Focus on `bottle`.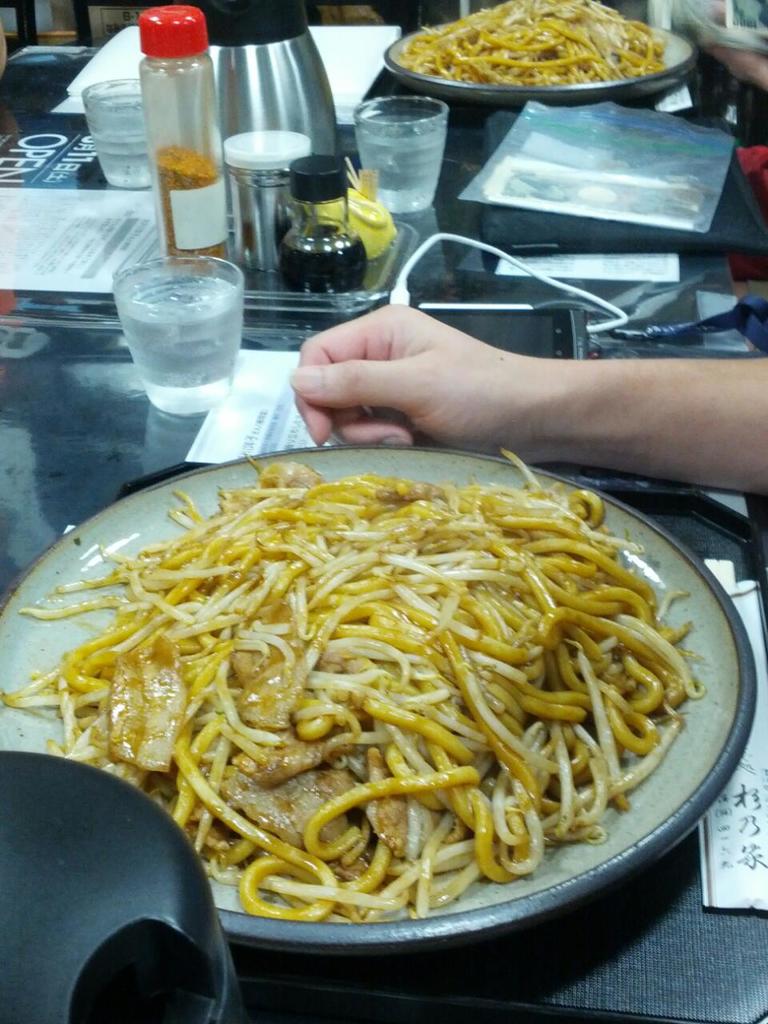
Focused at 133:14:224:279.
